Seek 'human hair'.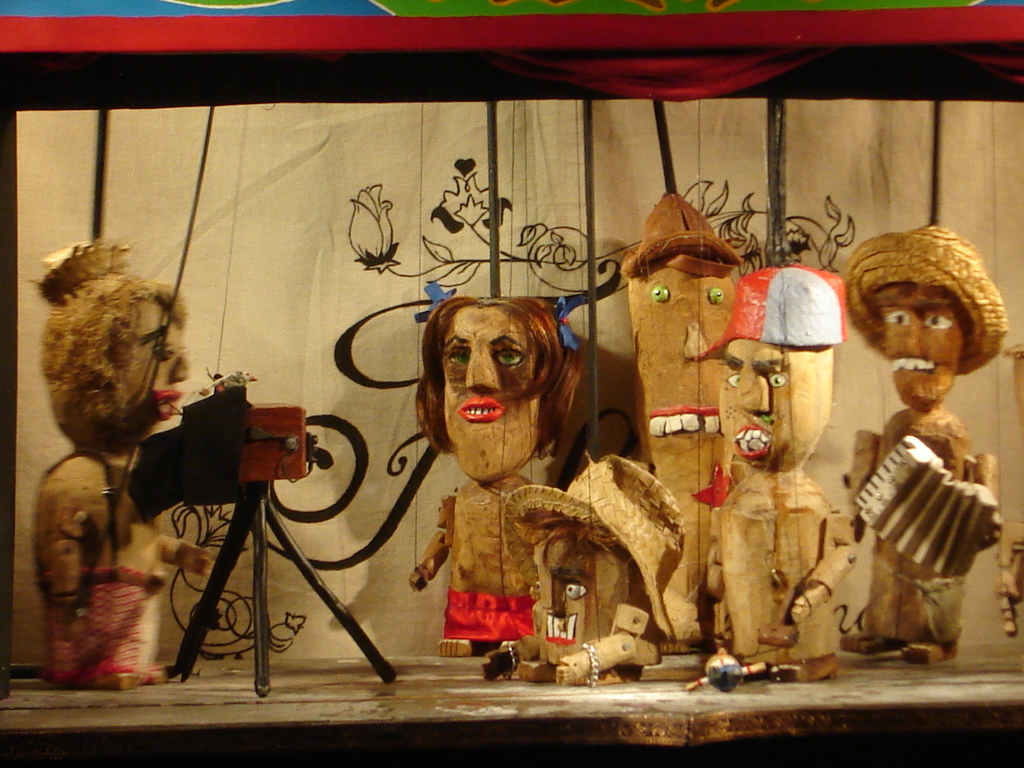
BBox(411, 283, 578, 478).
